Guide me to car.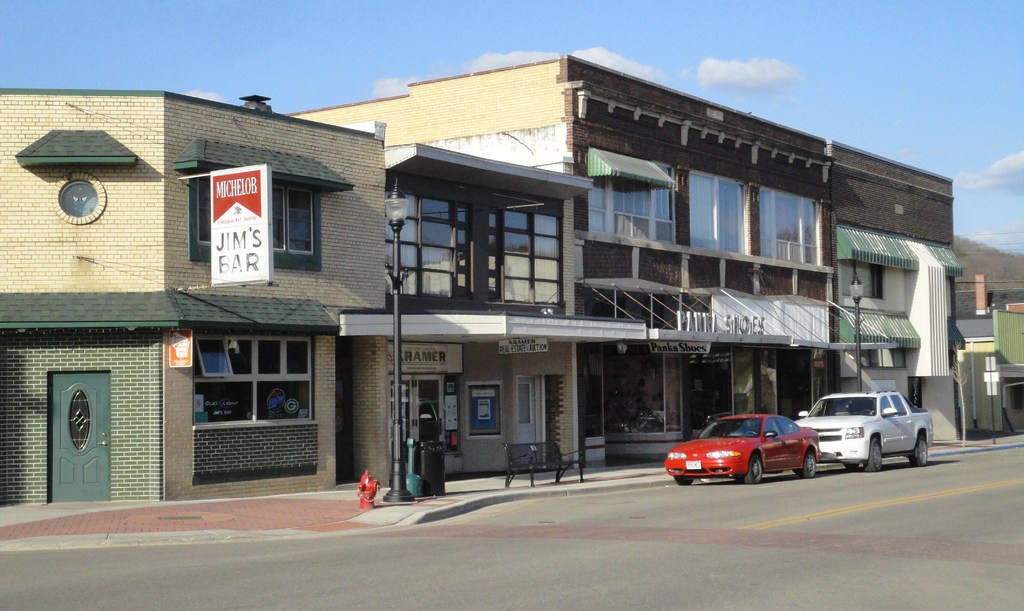
Guidance: 662,412,822,485.
